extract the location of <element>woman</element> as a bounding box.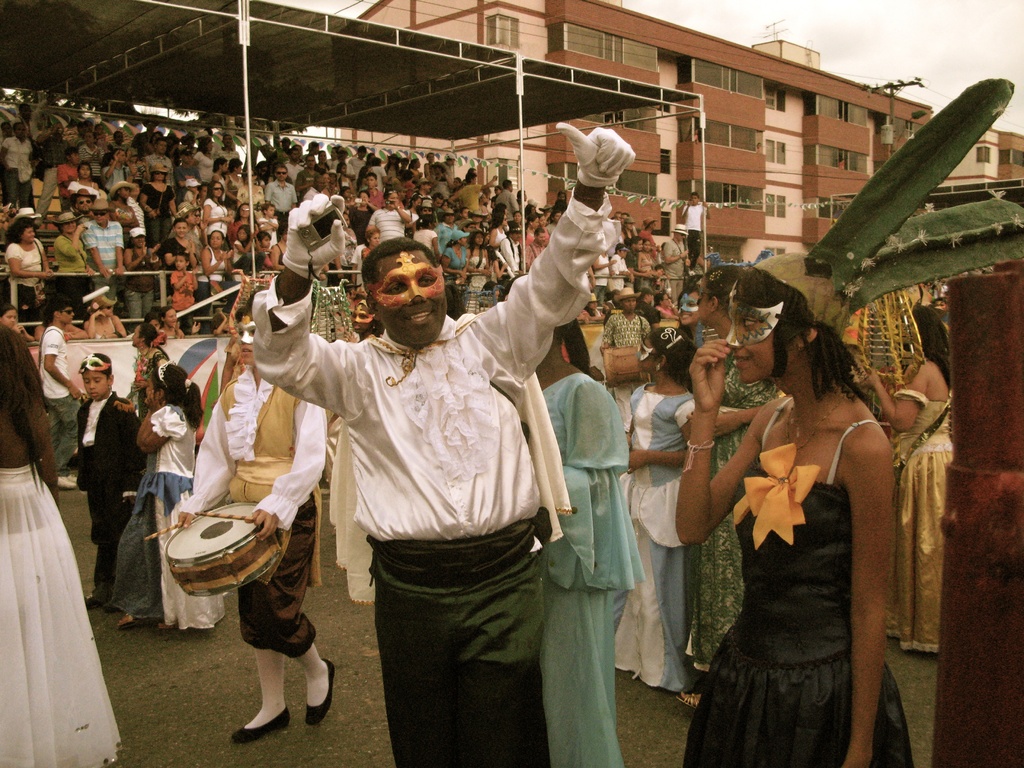
(left=428, top=161, right=447, bottom=198).
